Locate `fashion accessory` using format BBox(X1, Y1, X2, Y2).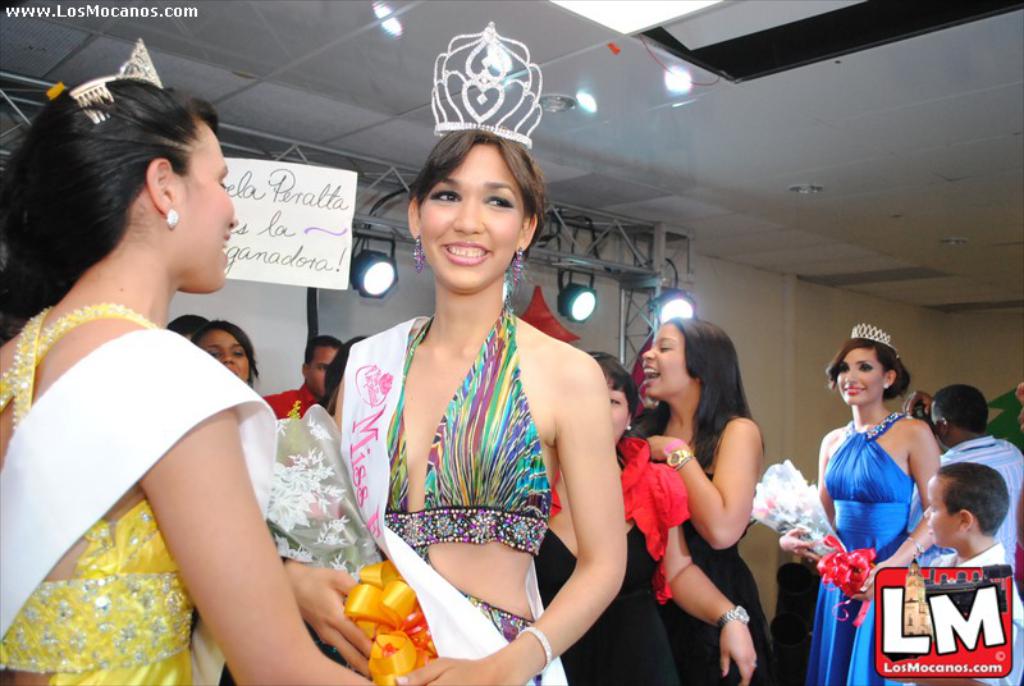
BBox(431, 19, 544, 156).
